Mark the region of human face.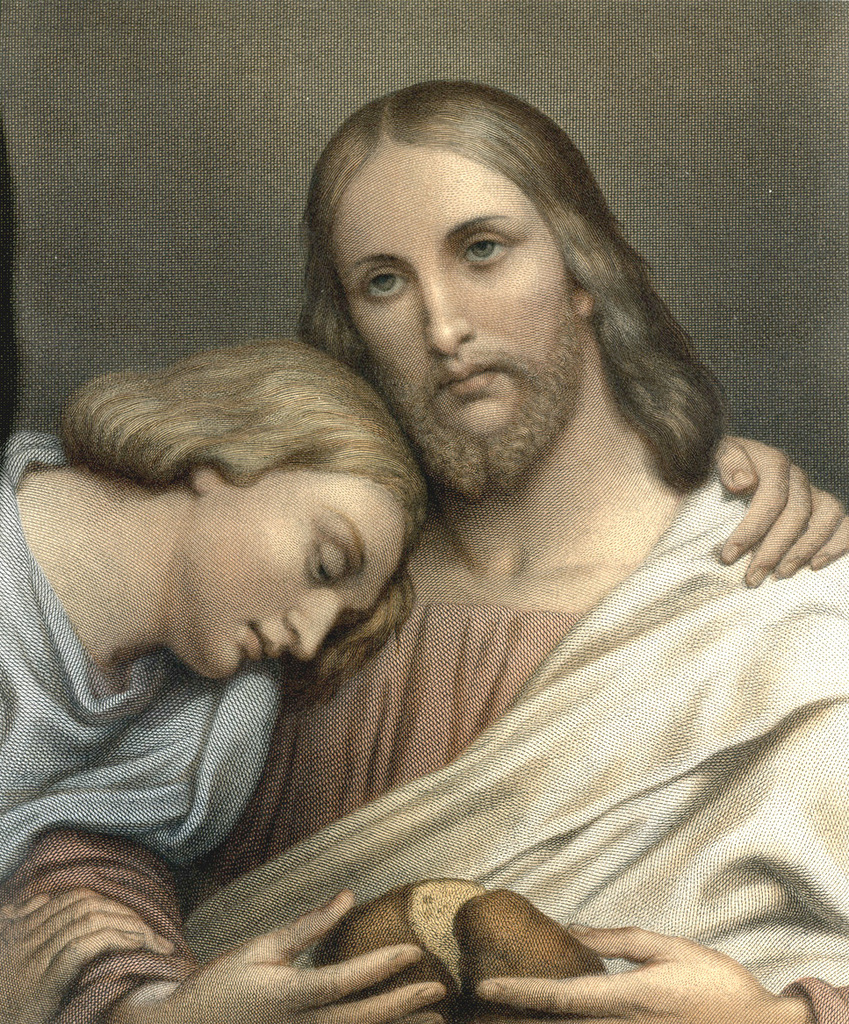
Region: 194,462,421,683.
